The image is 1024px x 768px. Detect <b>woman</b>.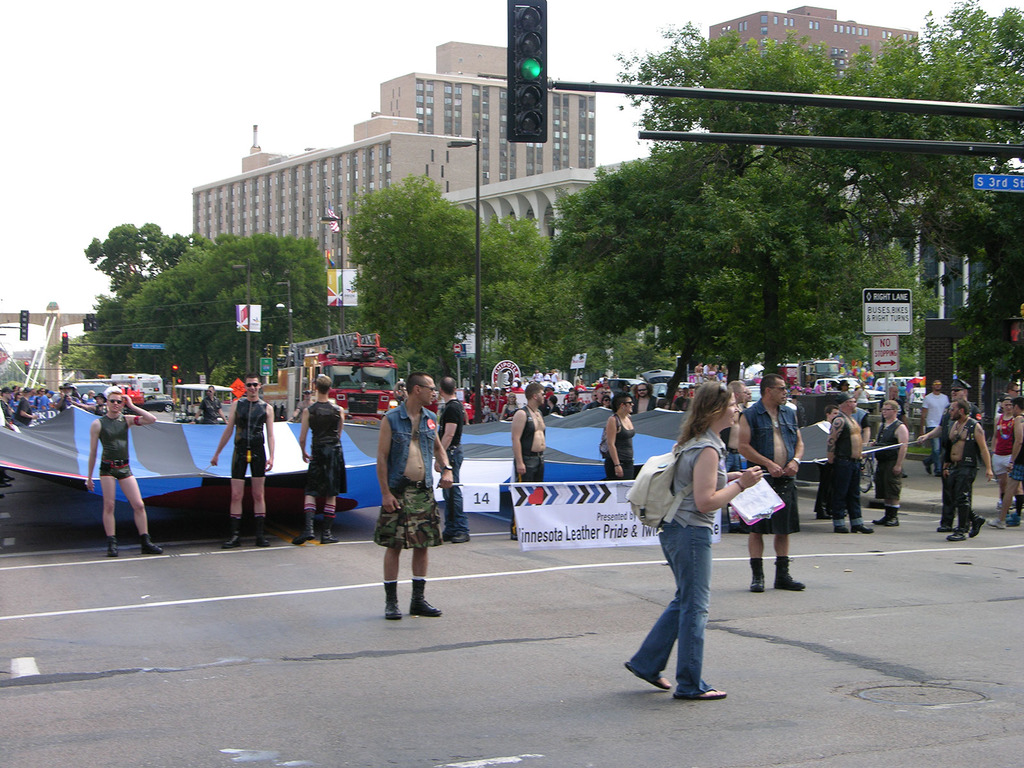
Detection: pyautogui.locateOnScreen(622, 375, 753, 719).
